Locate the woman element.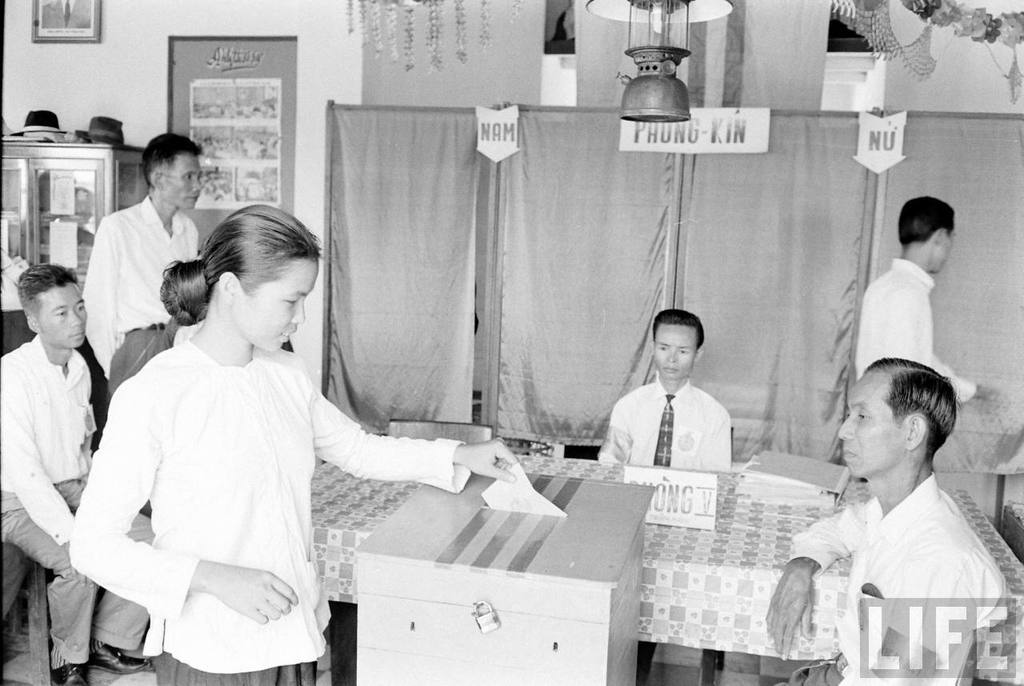
Element bbox: <bbox>53, 195, 430, 685</bbox>.
